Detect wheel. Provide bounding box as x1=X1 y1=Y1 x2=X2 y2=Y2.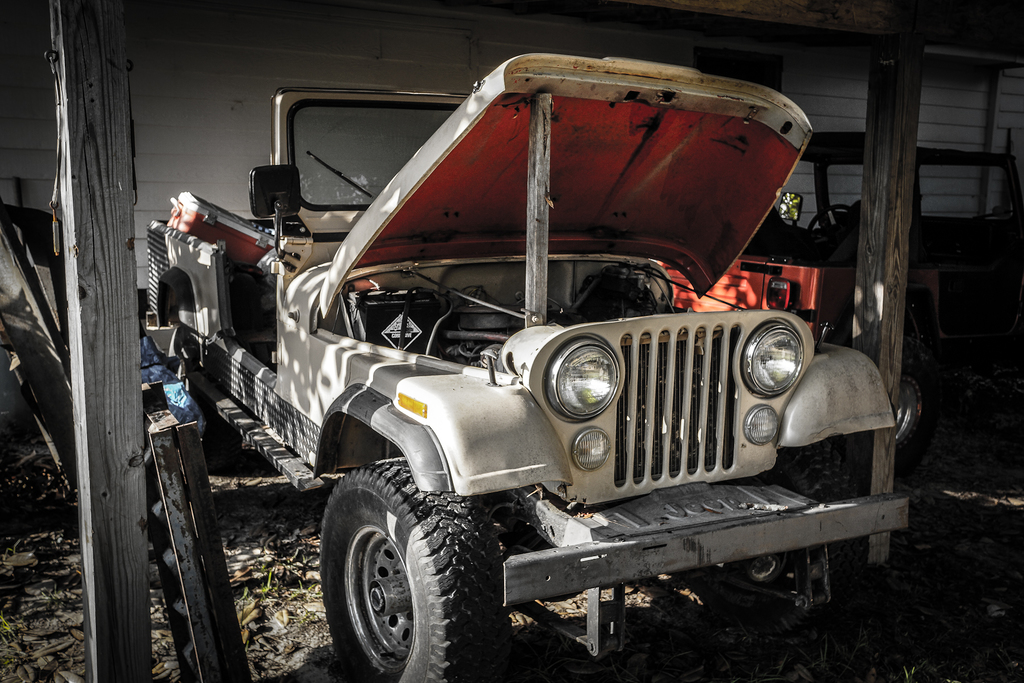
x1=318 y1=456 x2=499 y2=682.
